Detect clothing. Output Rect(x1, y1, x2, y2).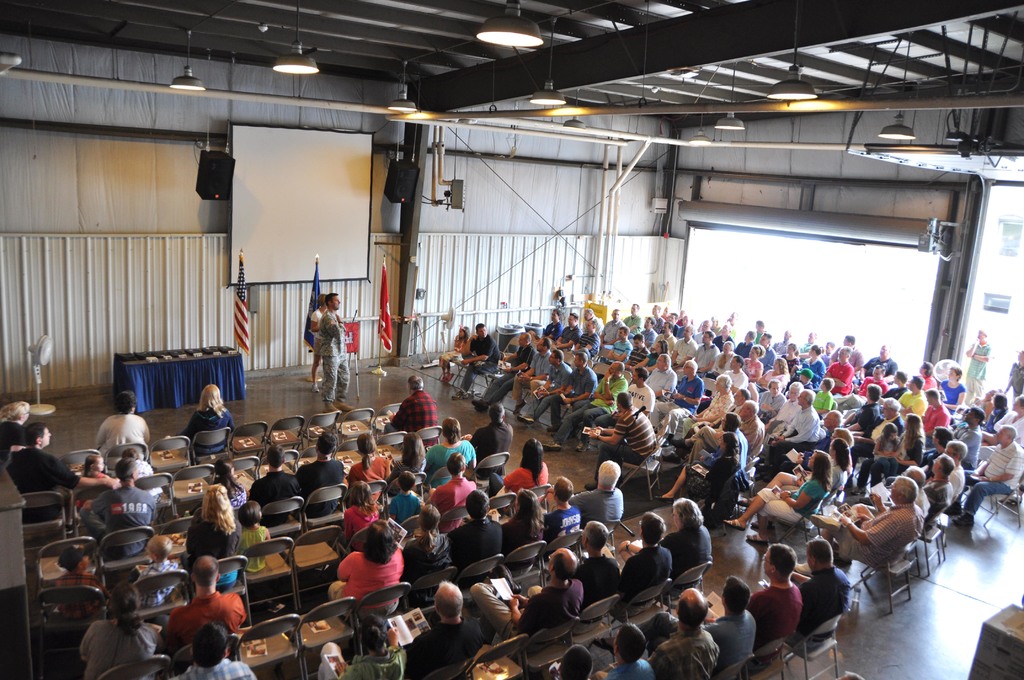
Rect(626, 384, 655, 414).
